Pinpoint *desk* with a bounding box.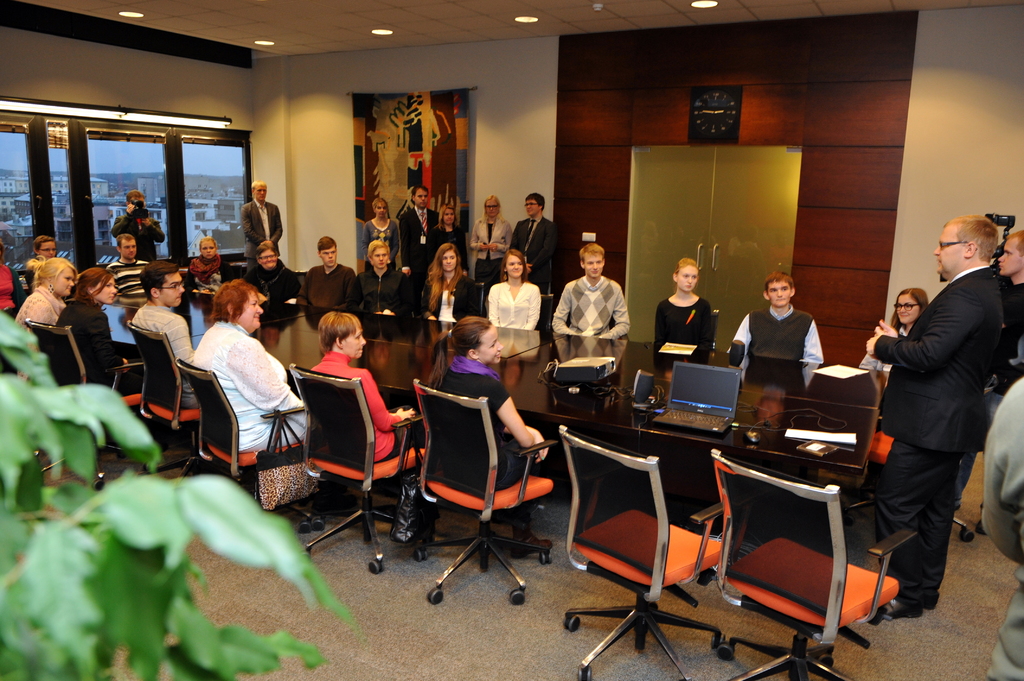
(0, 288, 888, 607).
